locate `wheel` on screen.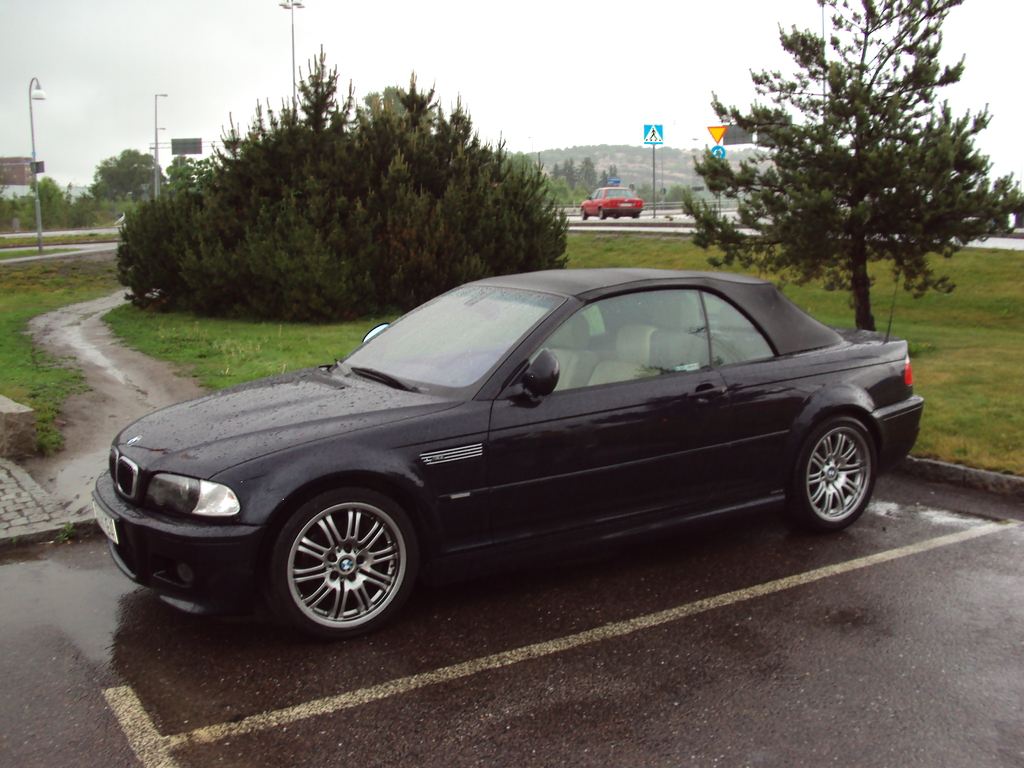
On screen at [263,497,417,637].
